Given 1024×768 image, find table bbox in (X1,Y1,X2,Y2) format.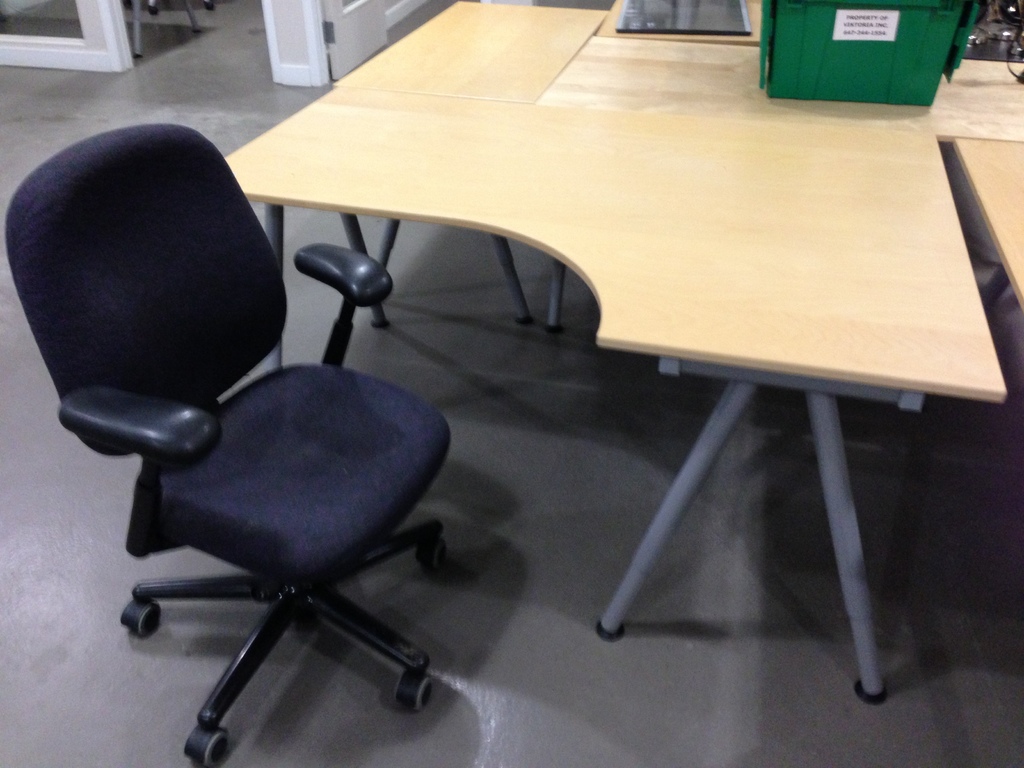
(190,22,1023,683).
